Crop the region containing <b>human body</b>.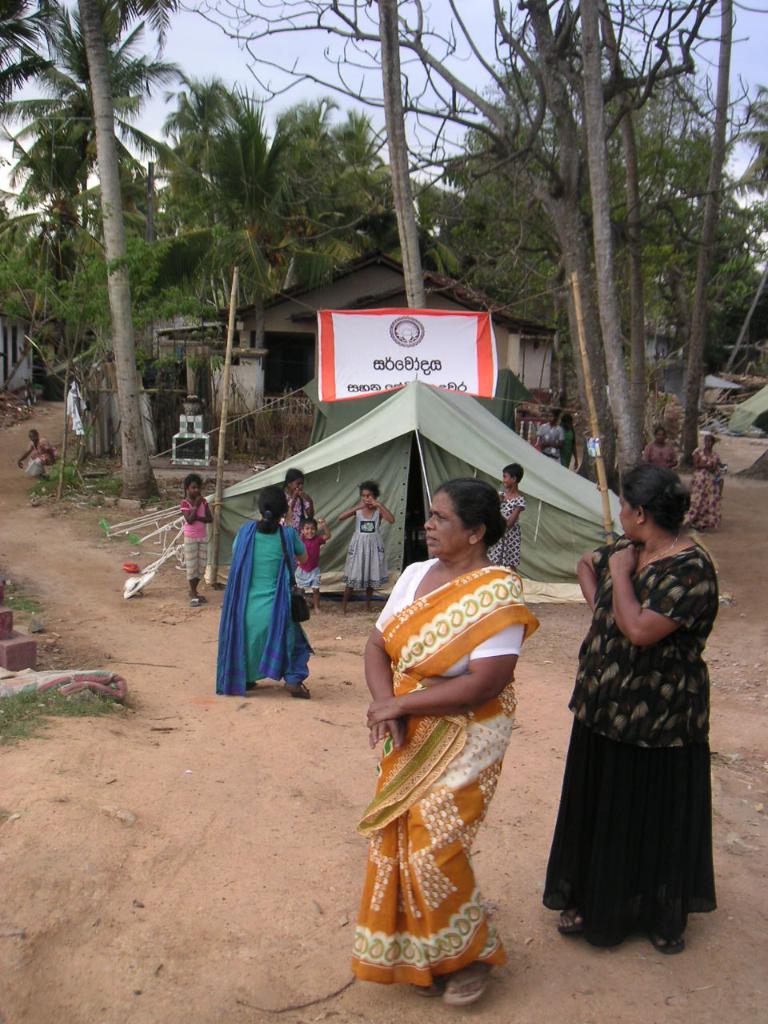
Crop region: {"x1": 534, "y1": 424, "x2": 558, "y2": 465}.
